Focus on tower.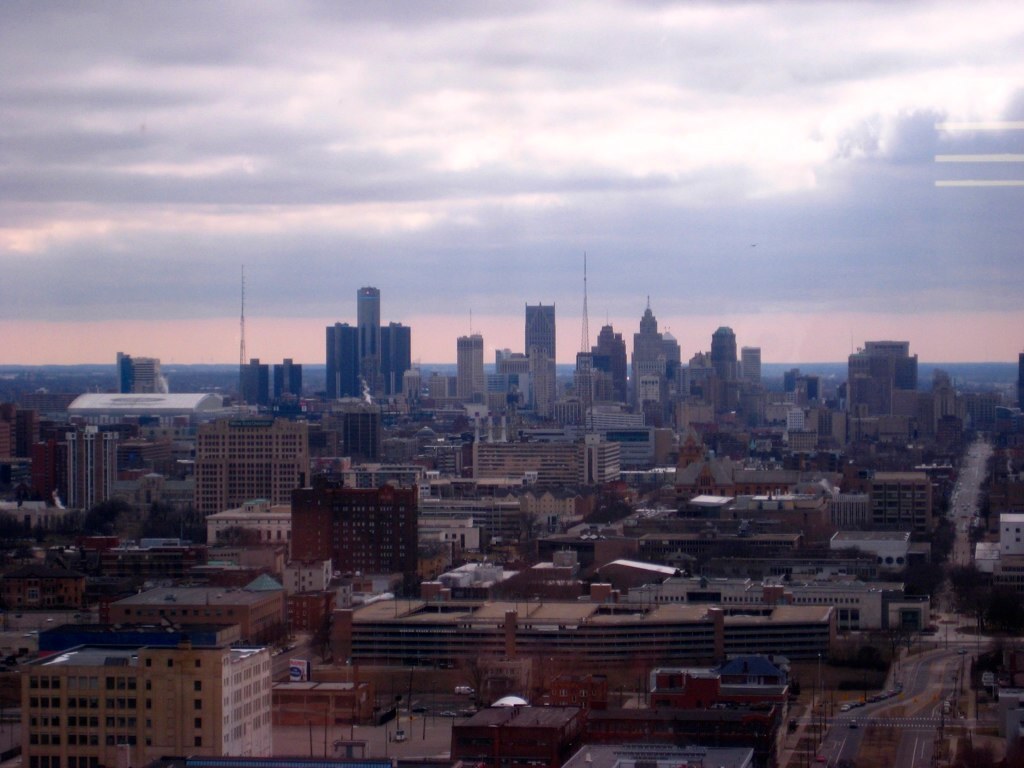
Focused at 836, 340, 922, 419.
